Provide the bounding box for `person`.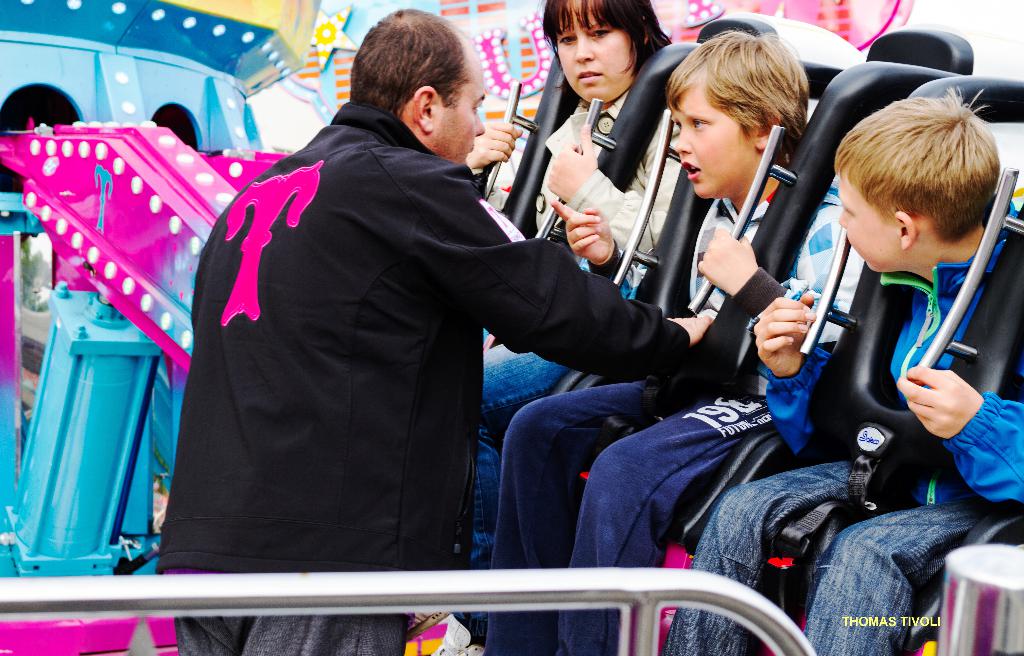
rect(658, 83, 1023, 655).
